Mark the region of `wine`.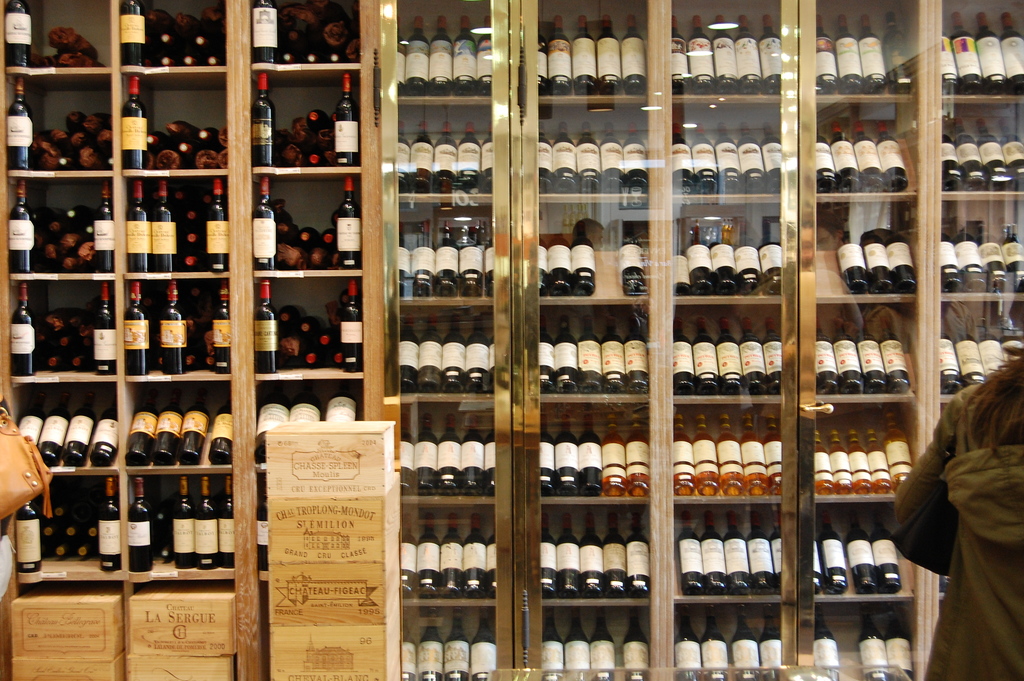
Region: 488/332/495/393.
